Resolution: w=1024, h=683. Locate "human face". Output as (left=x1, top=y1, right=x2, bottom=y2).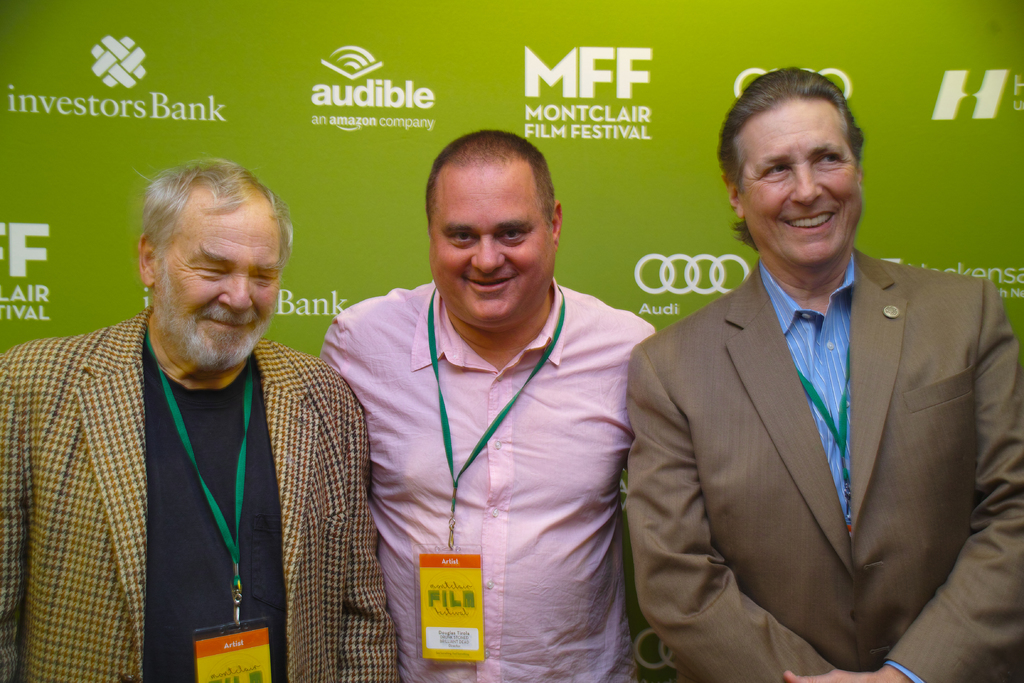
(left=430, top=169, right=554, bottom=328).
